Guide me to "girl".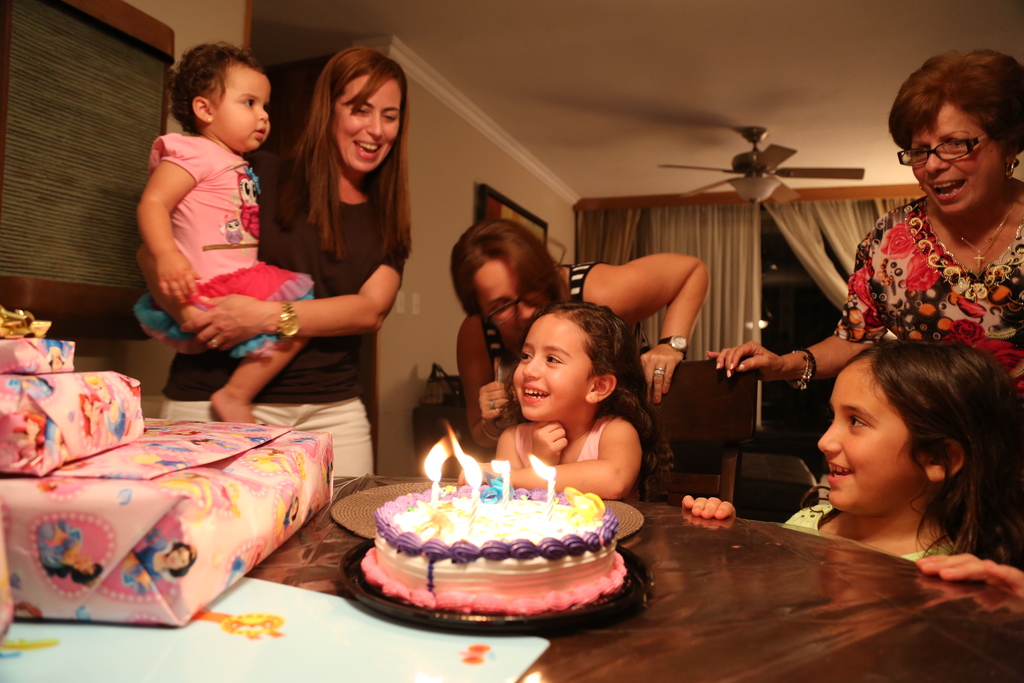
Guidance: (148, 40, 420, 481).
